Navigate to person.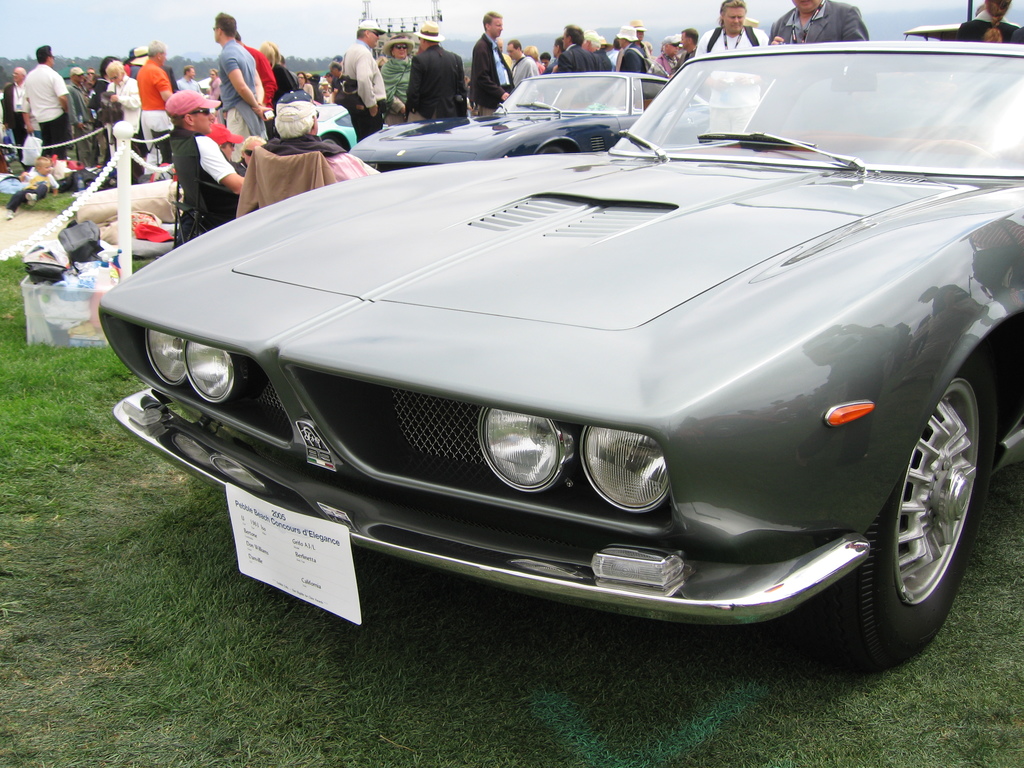
Navigation target: 469, 13, 515, 115.
